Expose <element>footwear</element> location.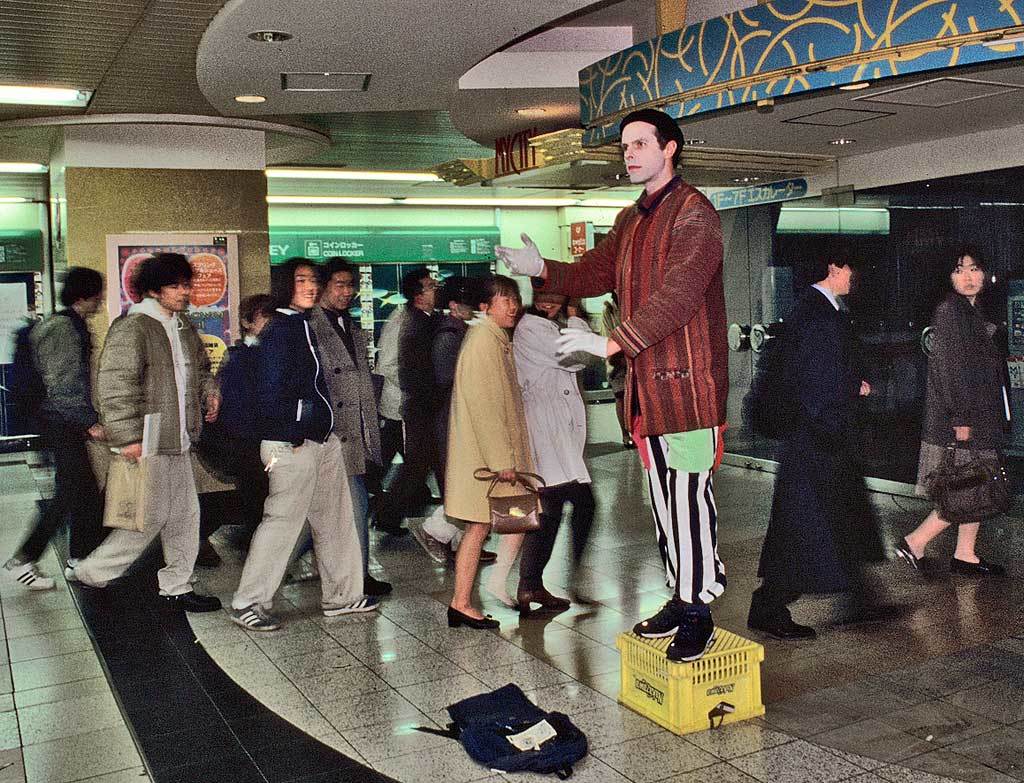
Exposed at bbox(323, 595, 380, 617).
